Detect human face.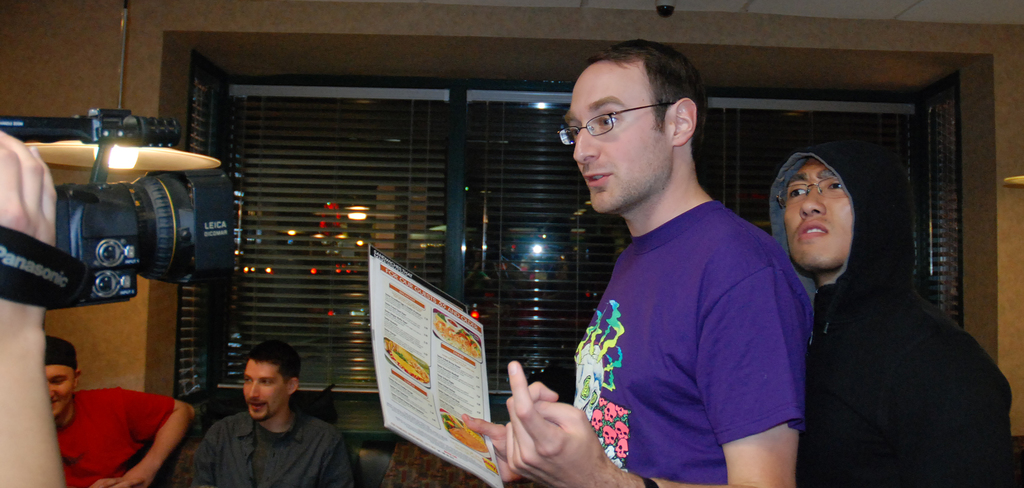
Detected at bbox=(241, 360, 288, 422).
